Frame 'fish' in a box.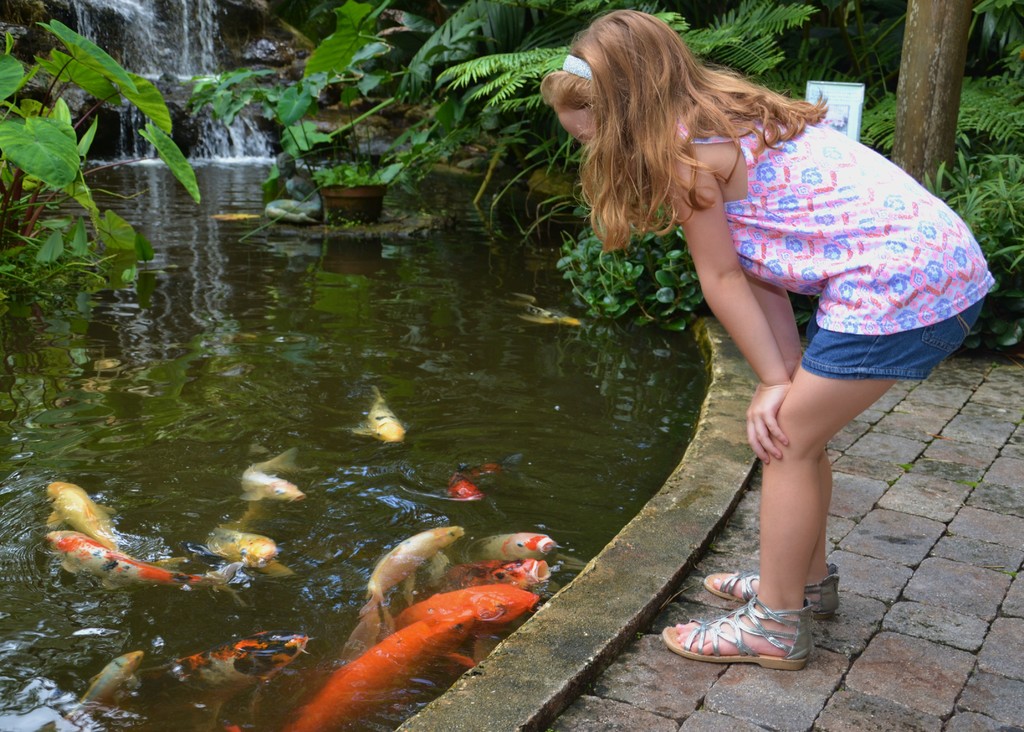
510,288,582,331.
